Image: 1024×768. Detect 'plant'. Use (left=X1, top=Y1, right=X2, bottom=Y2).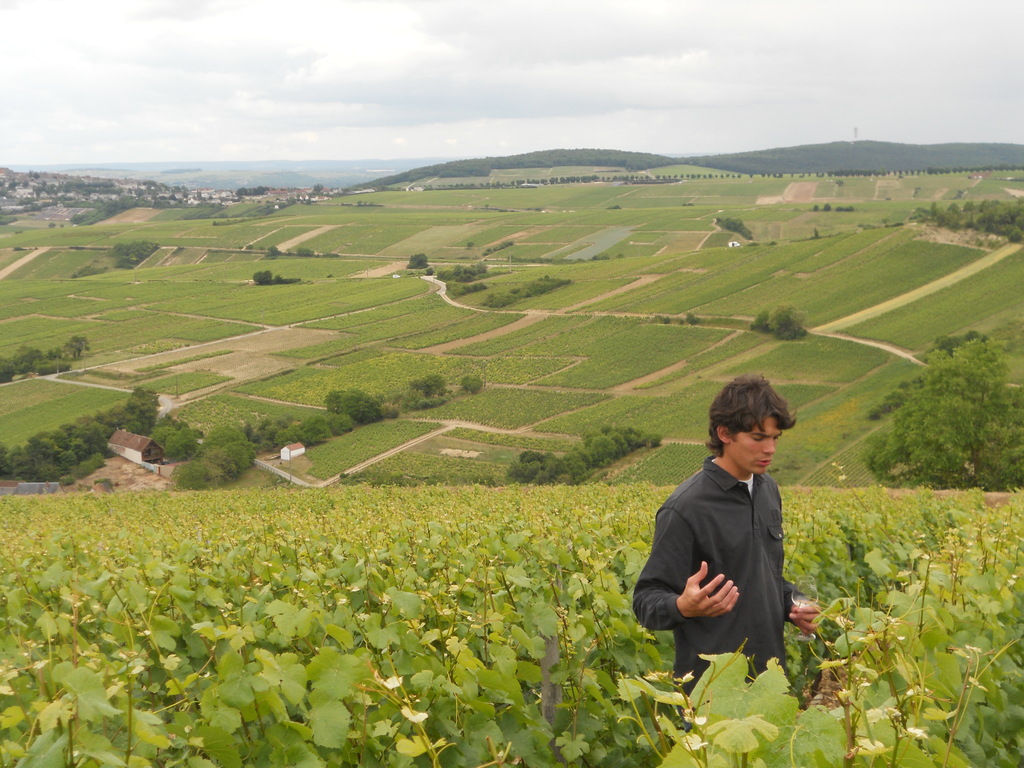
(left=412, top=372, right=440, bottom=402).
